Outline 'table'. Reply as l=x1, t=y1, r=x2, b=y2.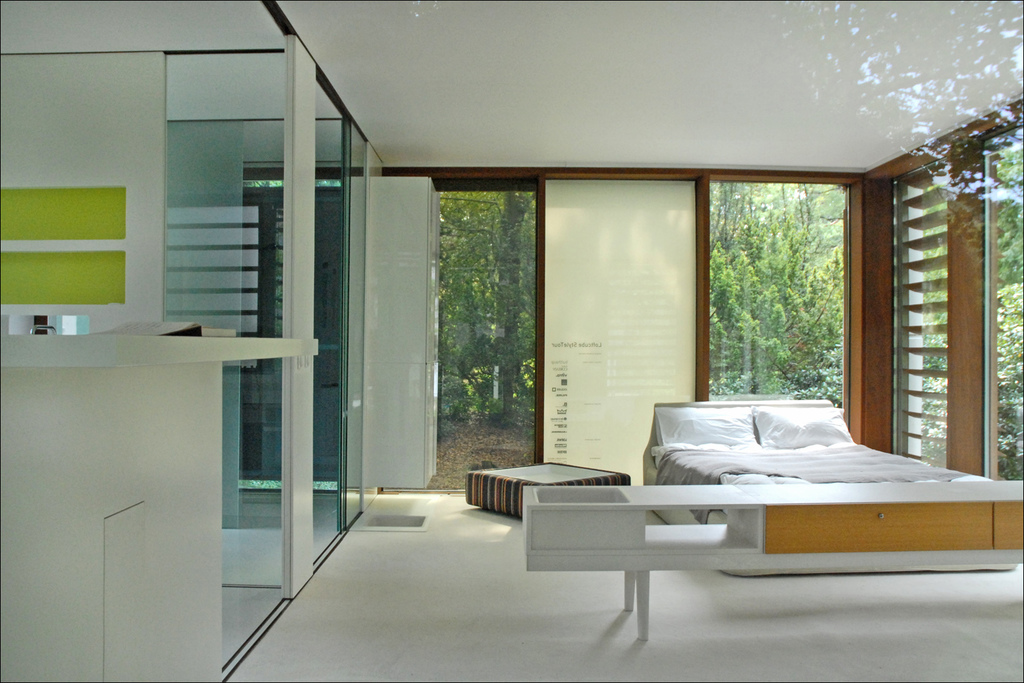
l=501, t=461, r=1015, b=682.
